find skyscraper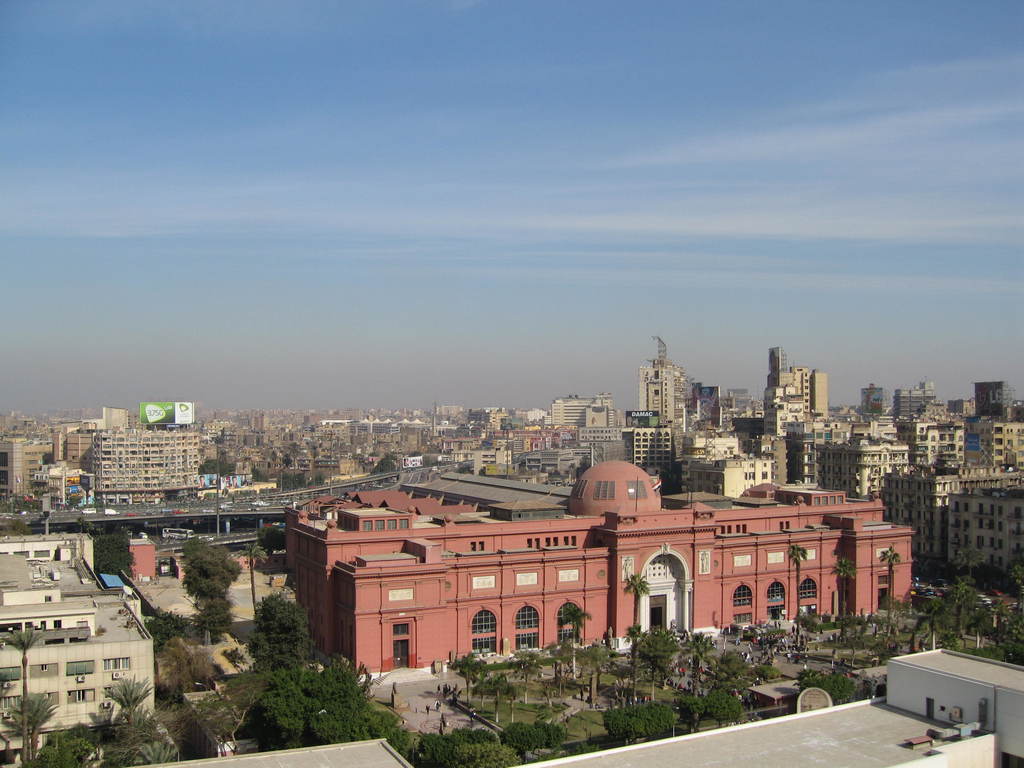
[636,356,701,465]
